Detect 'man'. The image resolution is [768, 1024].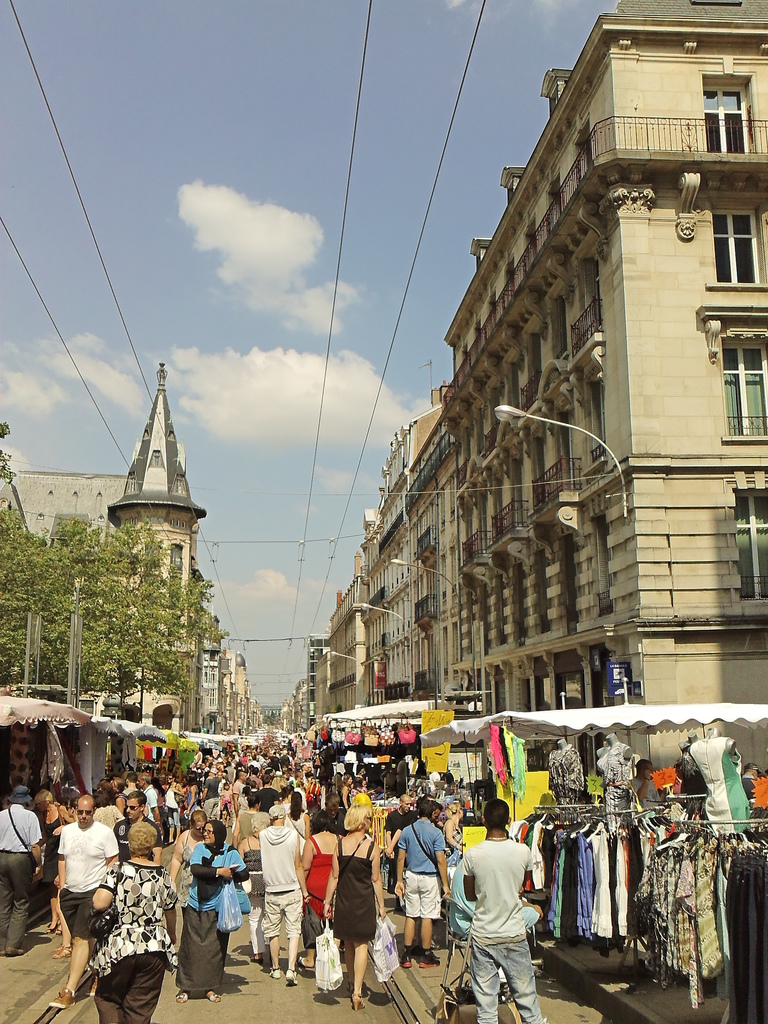
[628, 758, 663, 814].
